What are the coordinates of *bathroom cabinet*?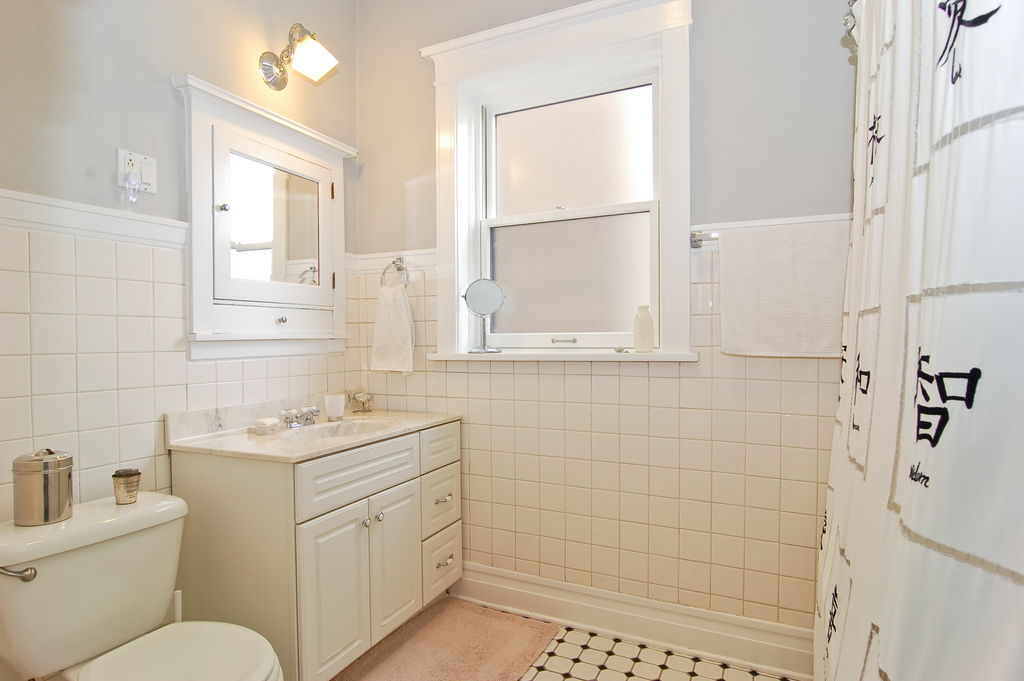
rect(160, 399, 488, 680).
